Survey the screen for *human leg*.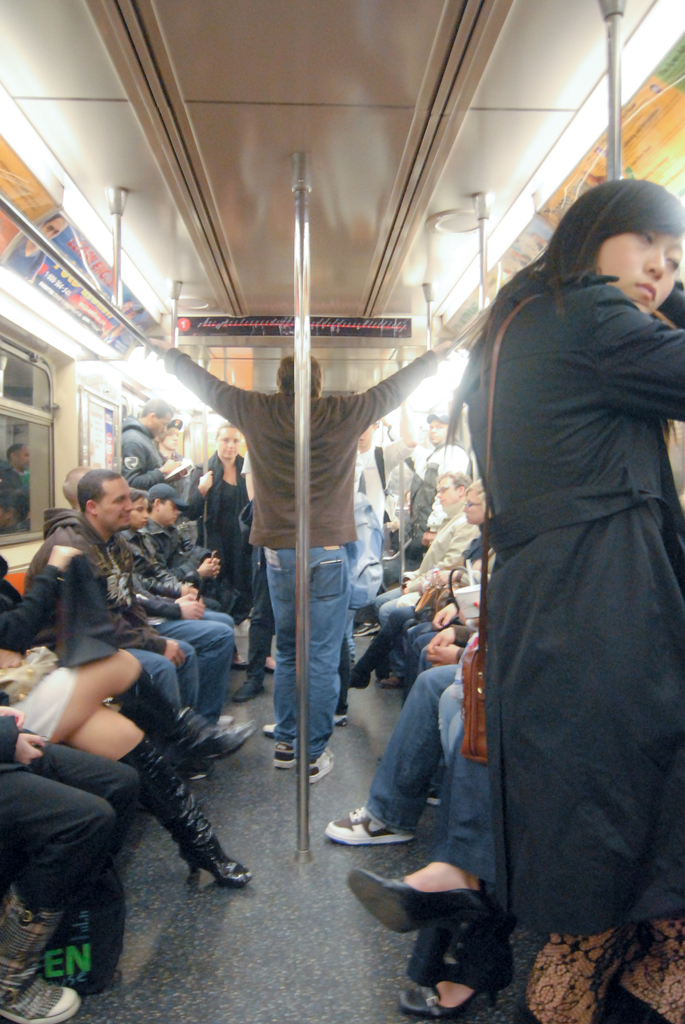
Survey found: bbox=[298, 543, 345, 781].
